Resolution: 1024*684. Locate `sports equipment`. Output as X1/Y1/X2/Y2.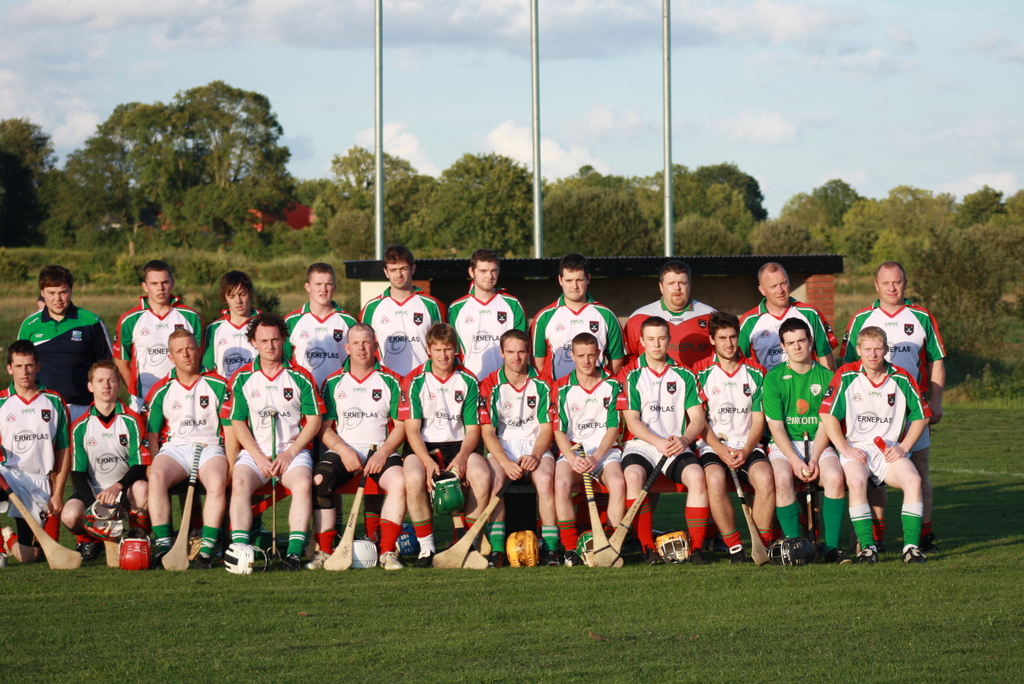
574/443/623/569.
